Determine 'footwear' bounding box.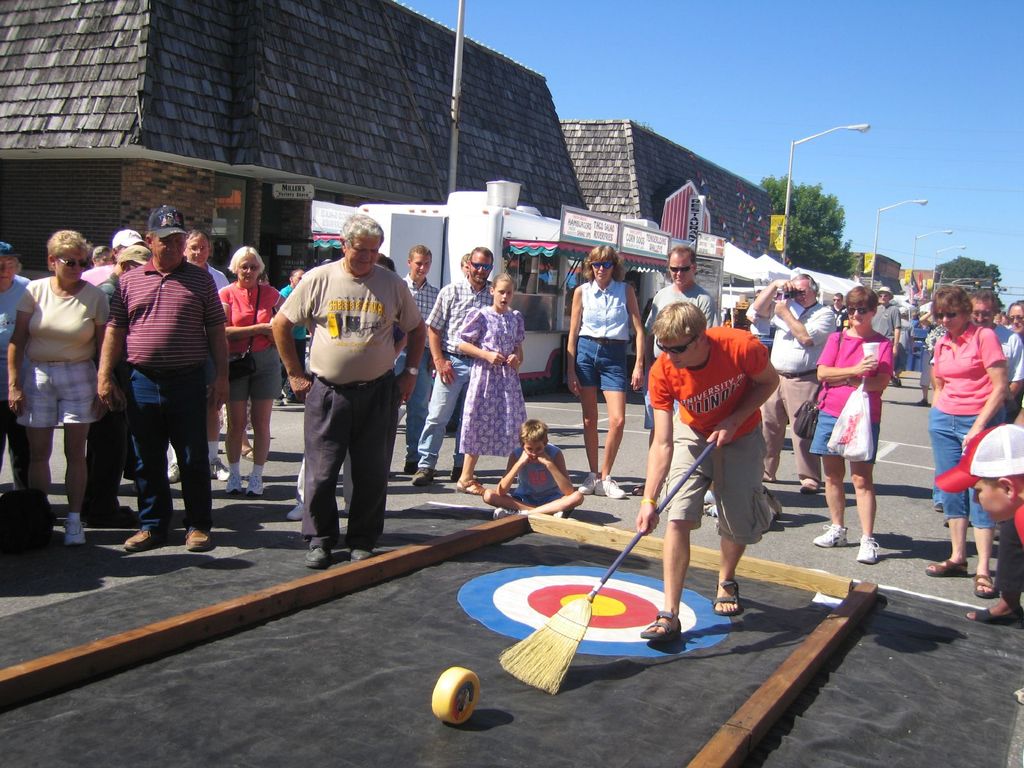
Determined: (188,525,207,545).
